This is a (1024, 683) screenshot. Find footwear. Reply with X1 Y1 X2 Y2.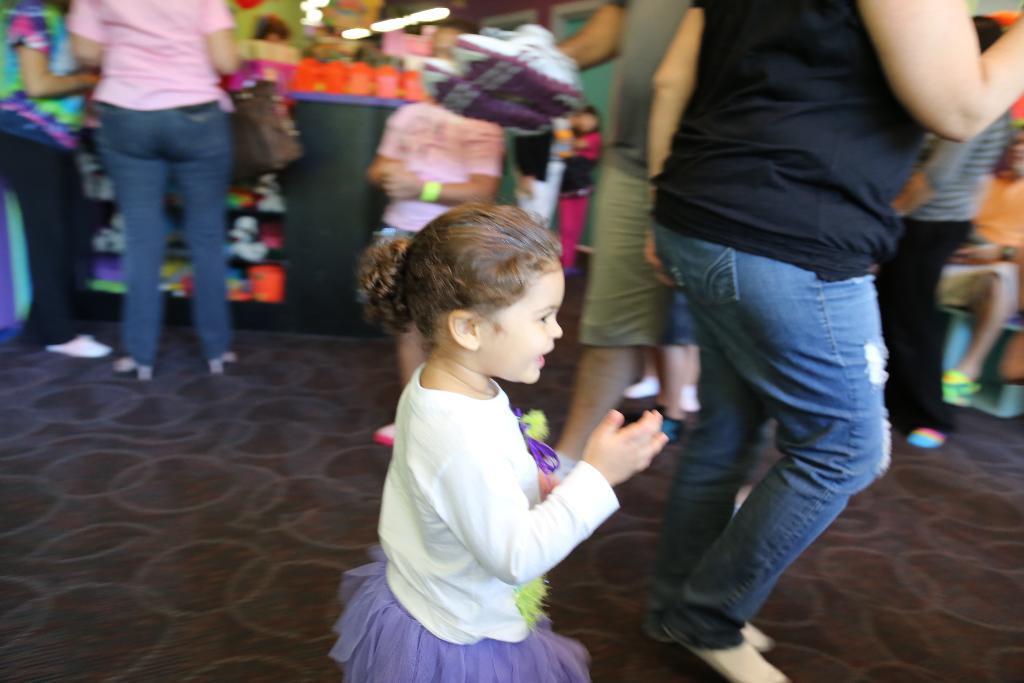
211 348 244 374.
